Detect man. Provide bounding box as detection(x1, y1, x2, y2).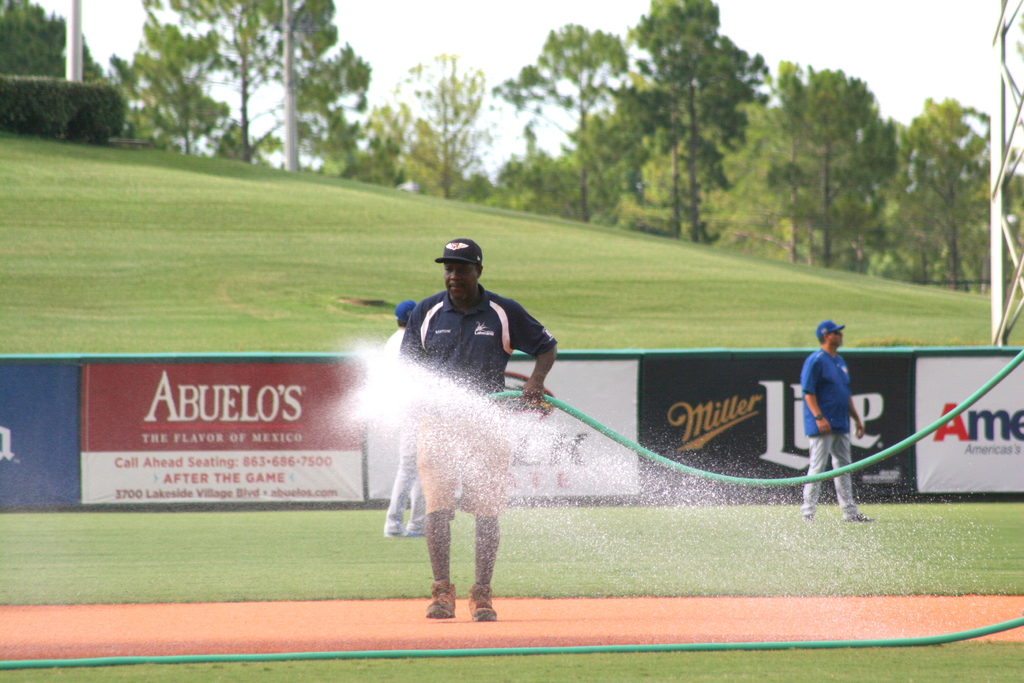
detection(379, 299, 420, 538).
